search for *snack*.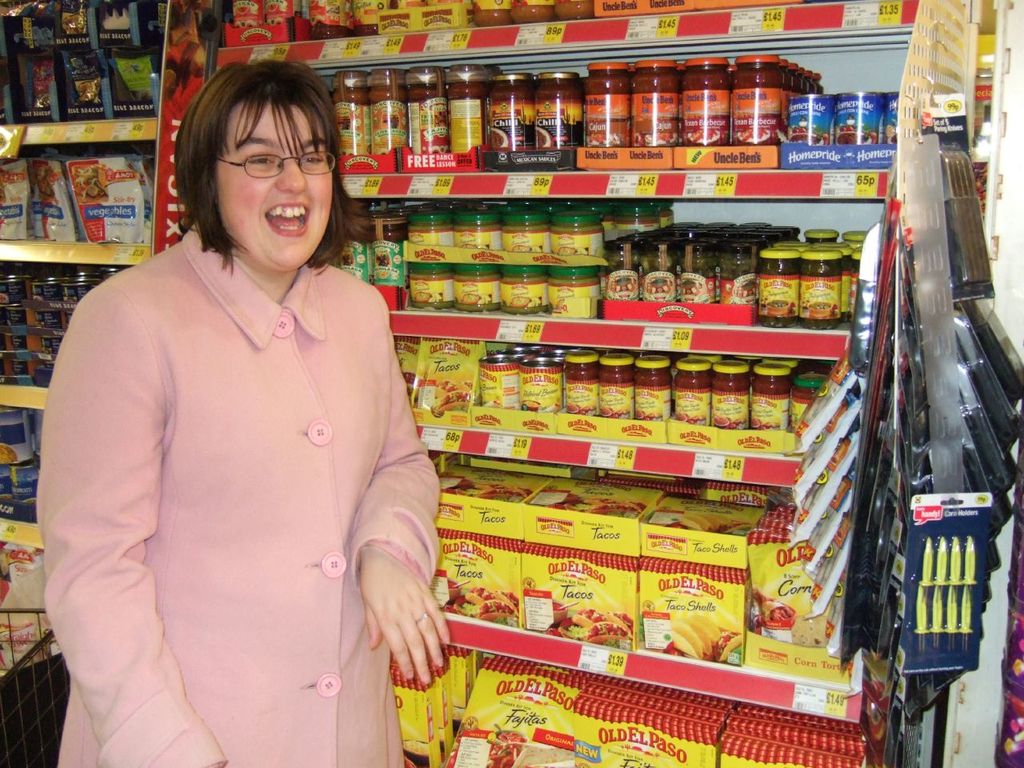
Found at [430,388,470,418].
